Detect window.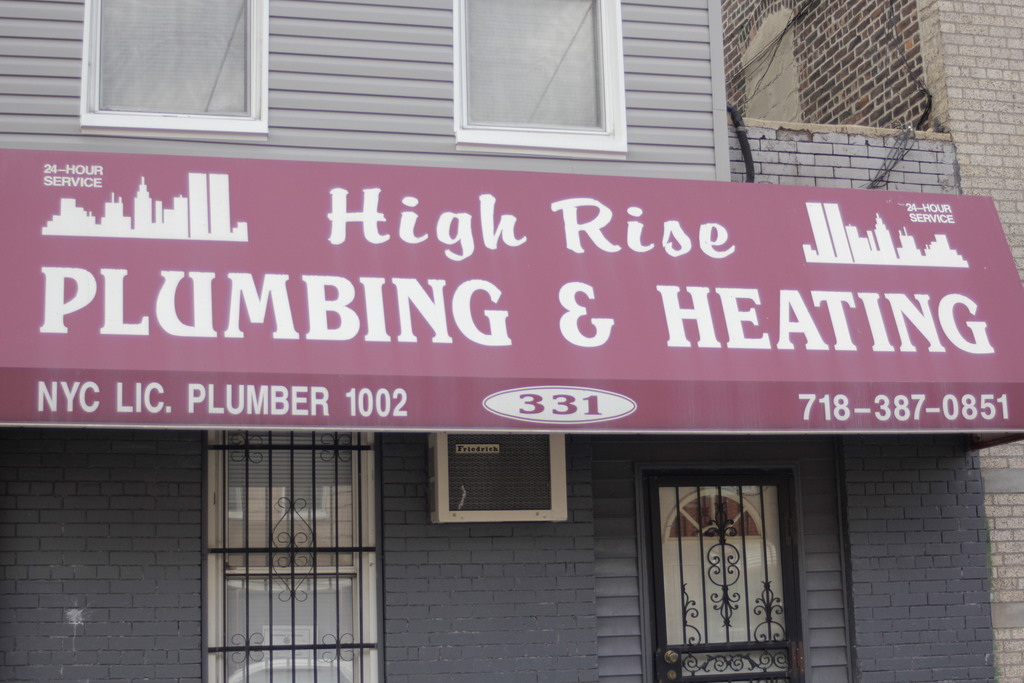
Detected at Rect(644, 466, 810, 682).
